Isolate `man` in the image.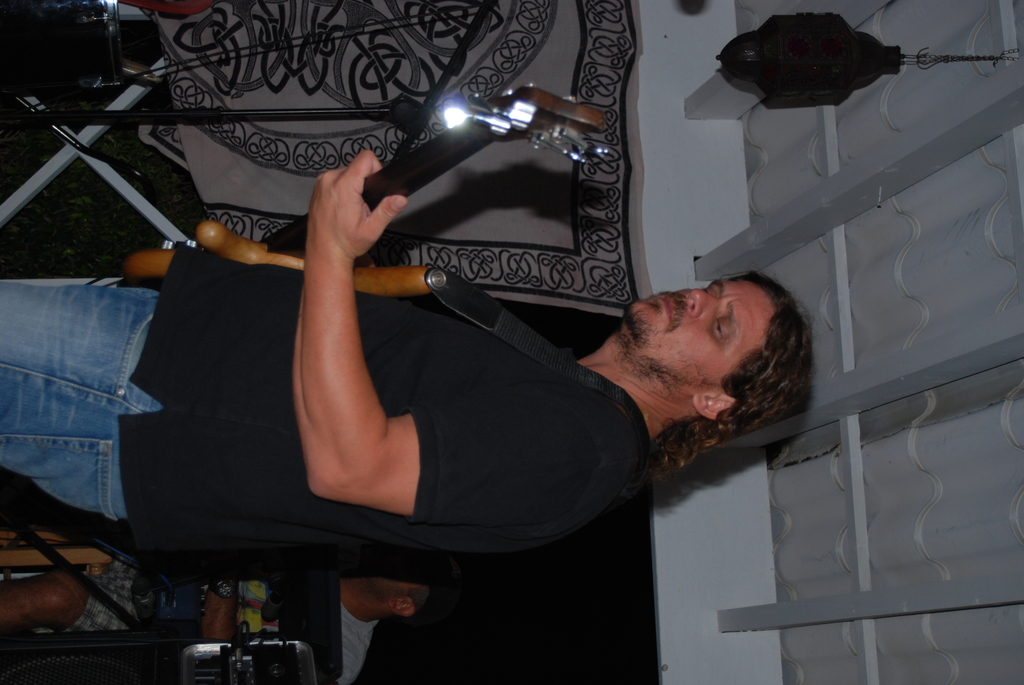
Isolated region: 81, 112, 845, 649.
